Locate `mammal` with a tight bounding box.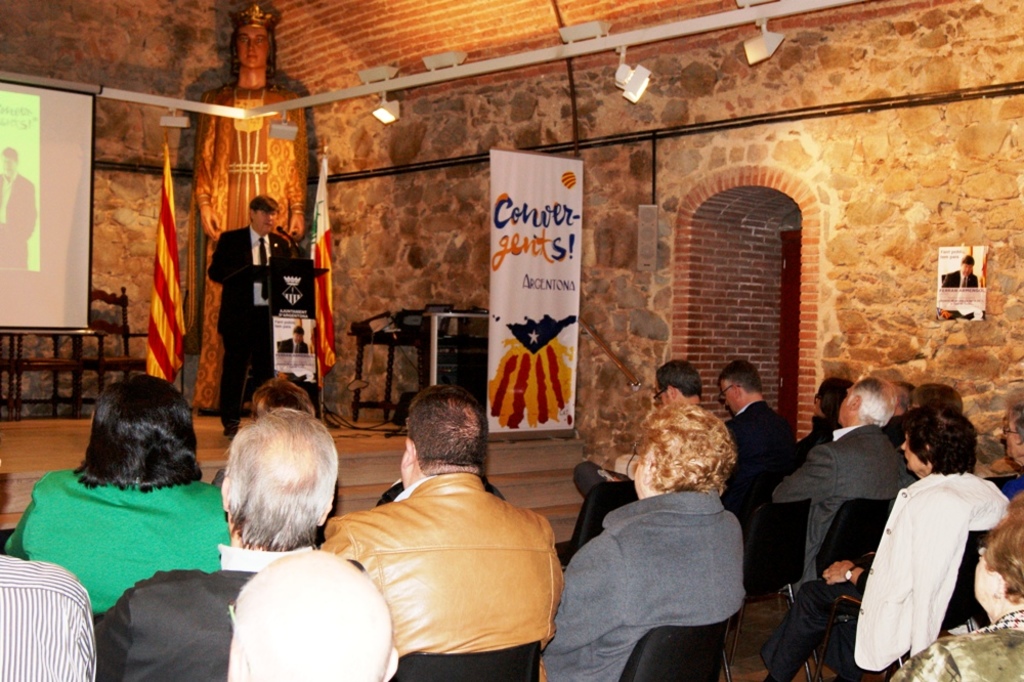
93, 410, 365, 681.
